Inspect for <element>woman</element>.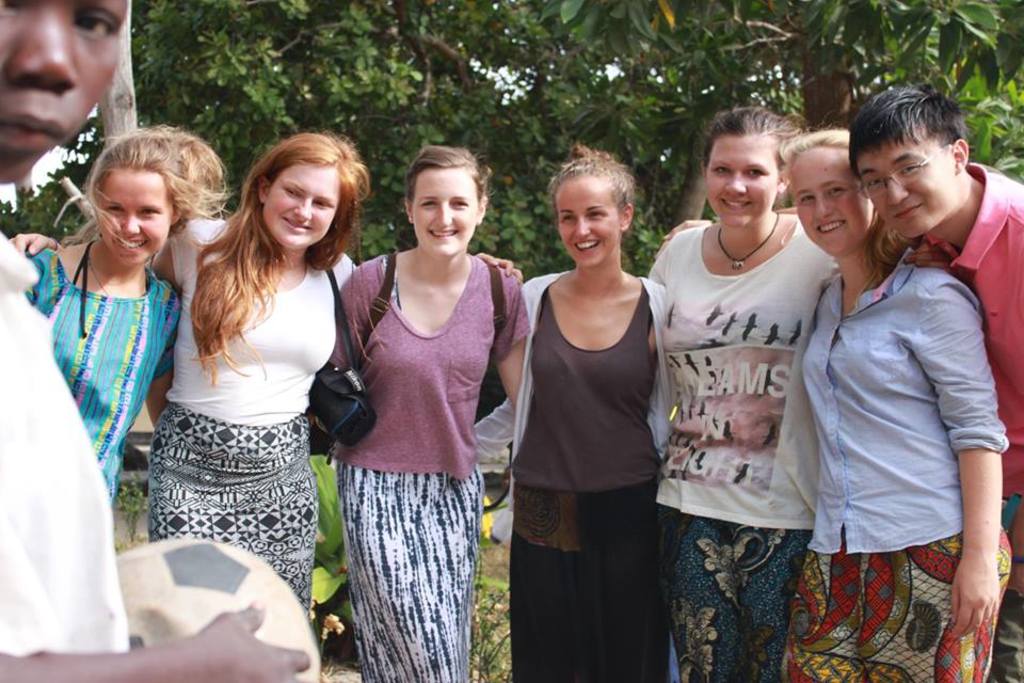
Inspection: (12,128,528,620).
